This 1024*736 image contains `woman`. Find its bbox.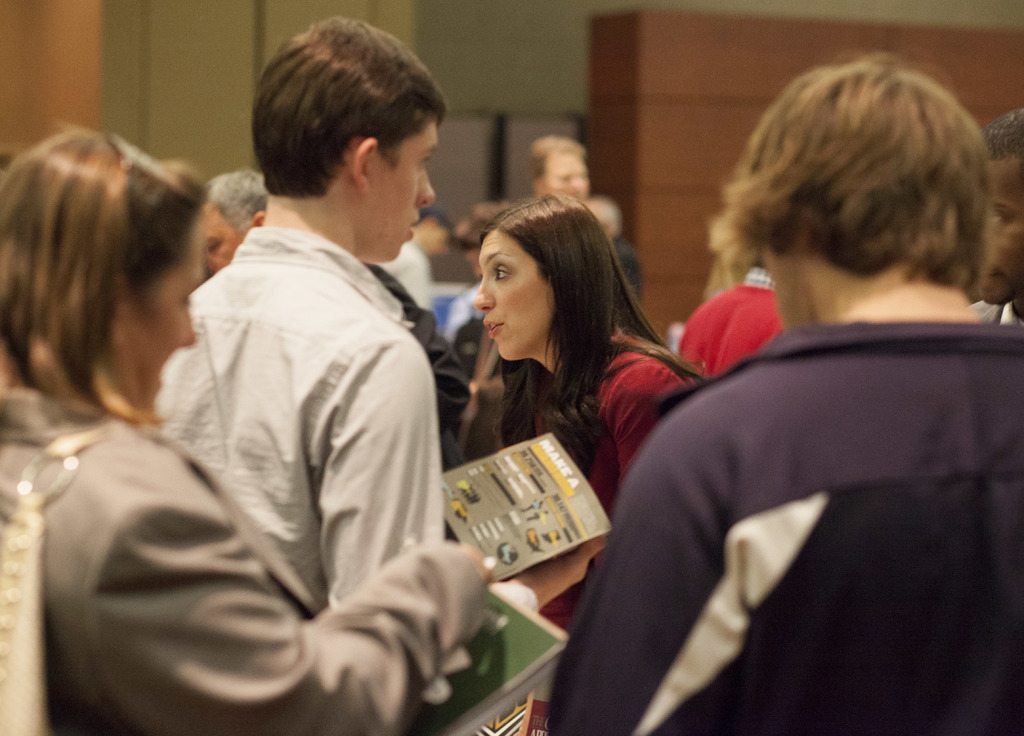
<box>0,118,493,735</box>.
